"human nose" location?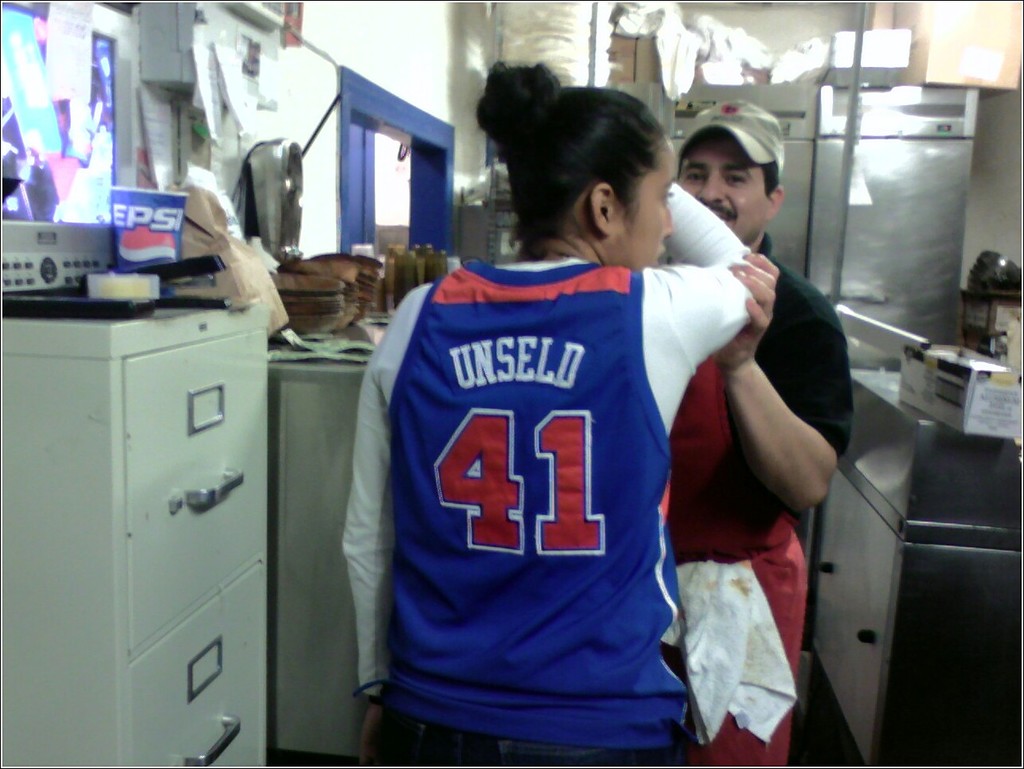
Rect(698, 174, 724, 199)
